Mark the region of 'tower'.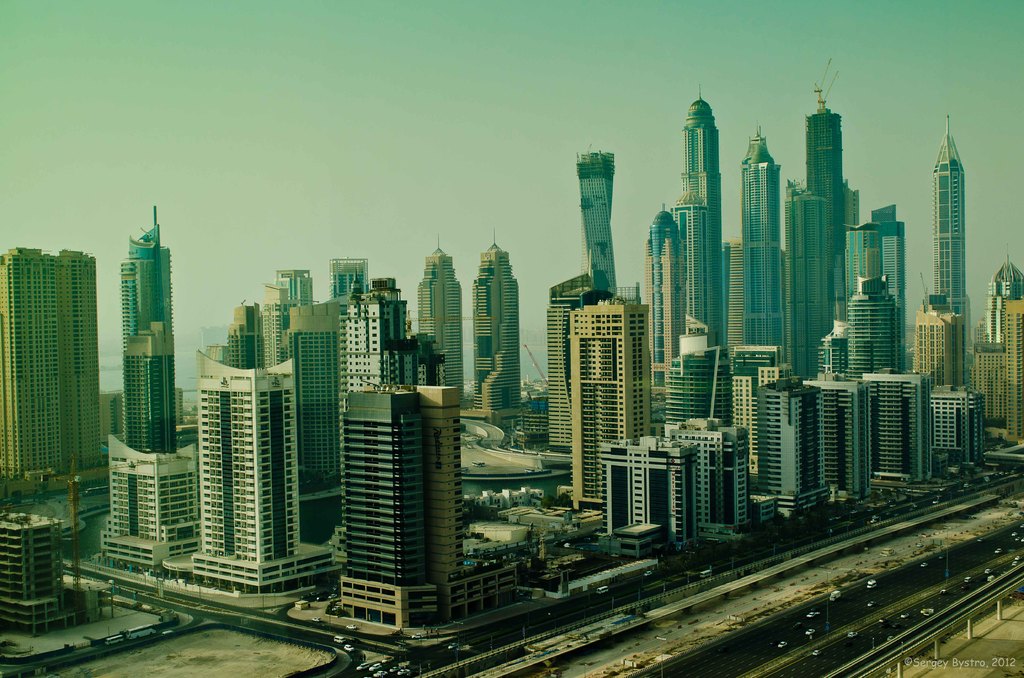
Region: pyautogui.locateOnScreen(938, 120, 970, 337).
